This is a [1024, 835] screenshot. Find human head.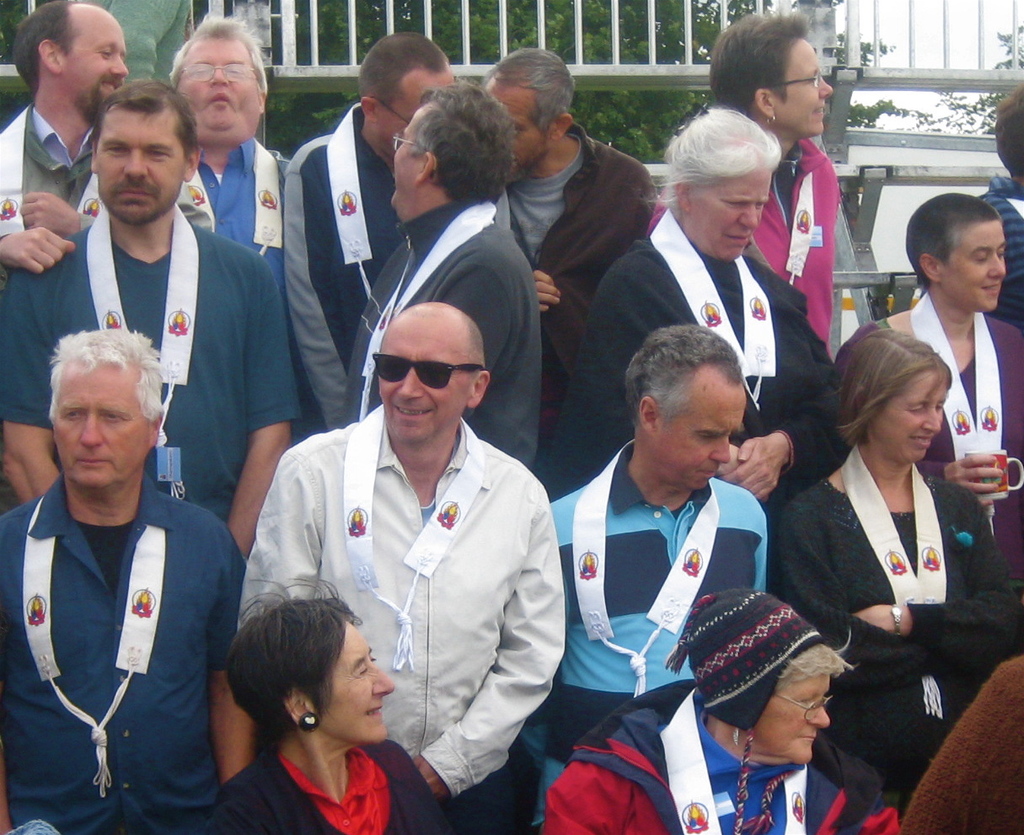
Bounding box: pyautogui.locateOnScreen(904, 191, 1005, 312).
